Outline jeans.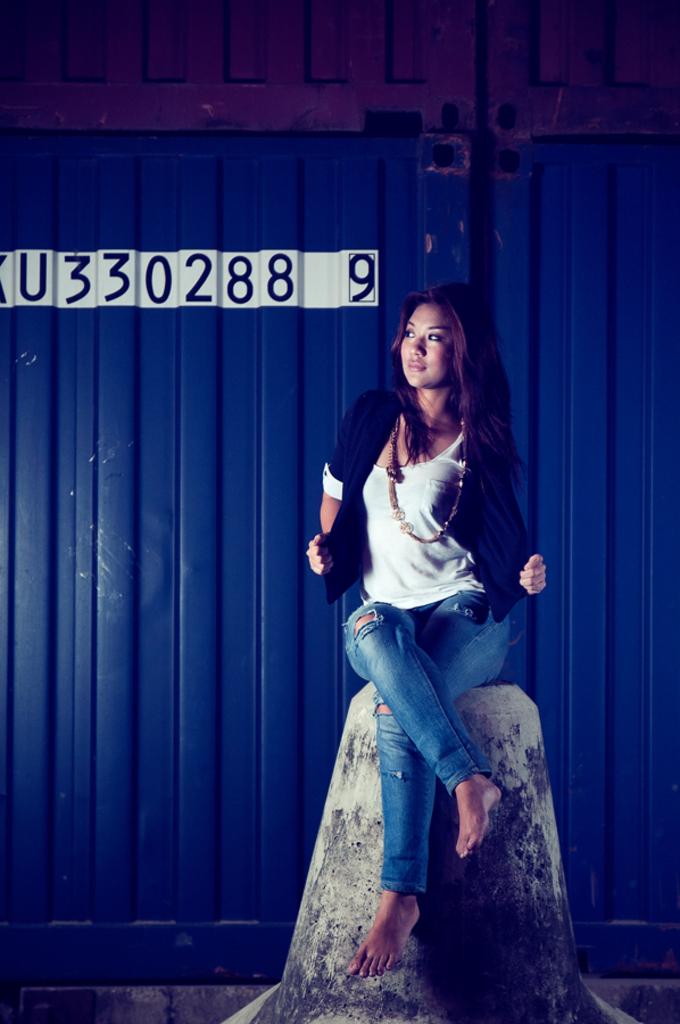
Outline: rect(337, 584, 508, 901).
